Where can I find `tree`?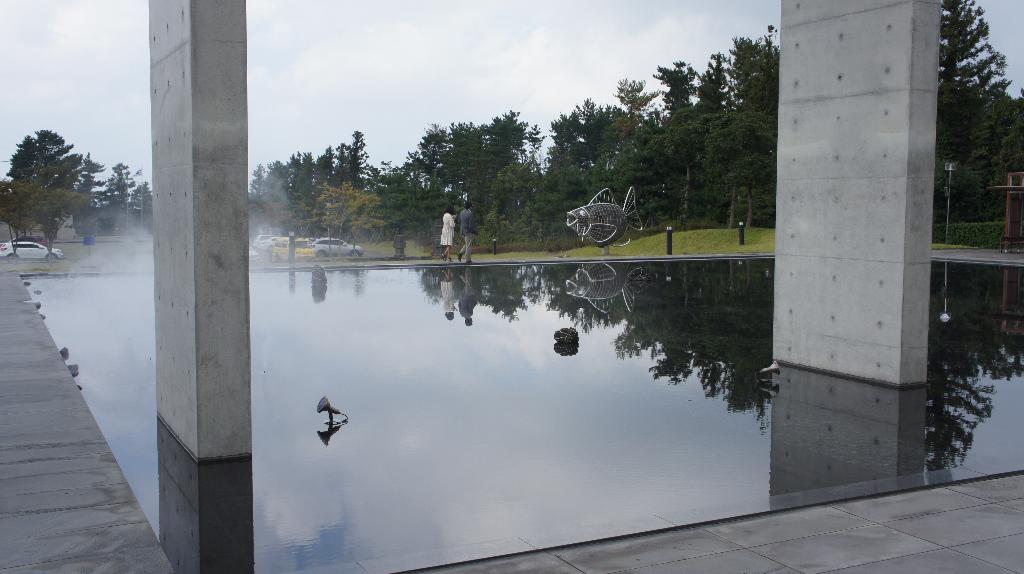
You can find it at [705,22,783,230].
